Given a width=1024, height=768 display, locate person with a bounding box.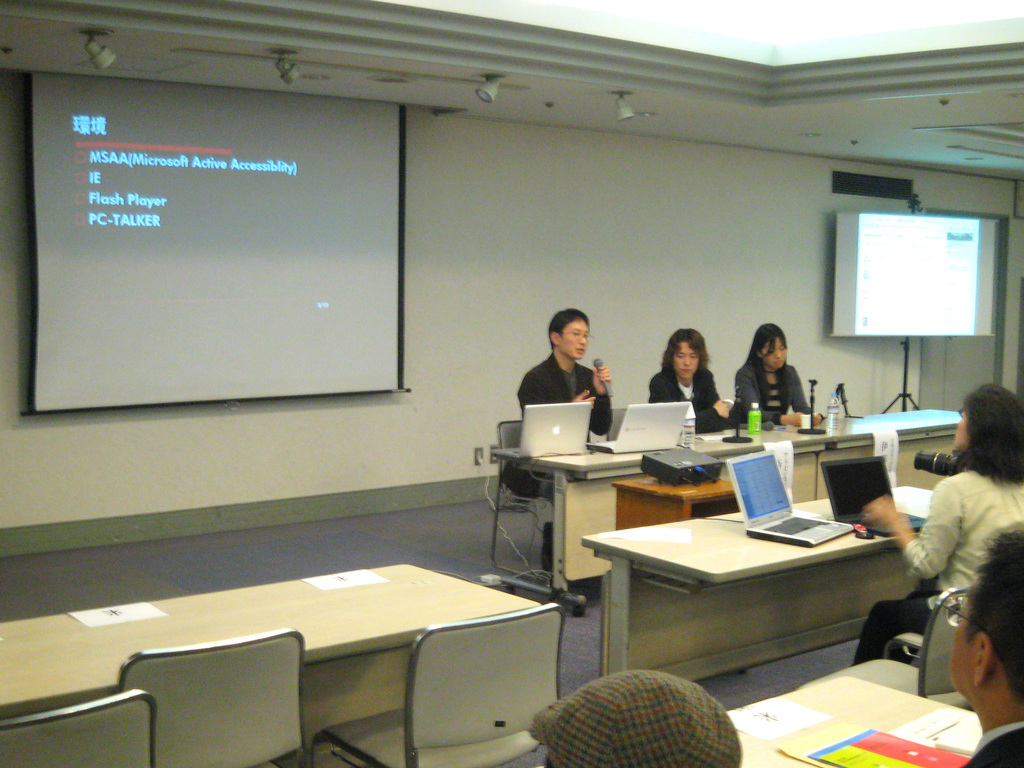
Located: (x1=948, y1=521, x2=1023, y2=767).
